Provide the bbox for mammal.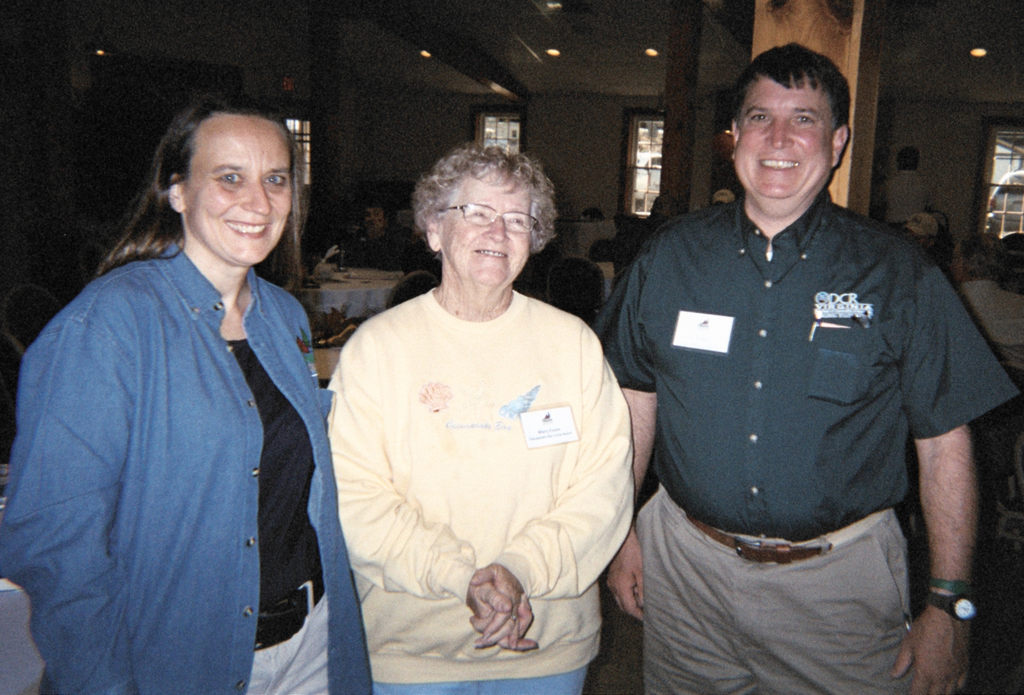
595,61,993,677.
